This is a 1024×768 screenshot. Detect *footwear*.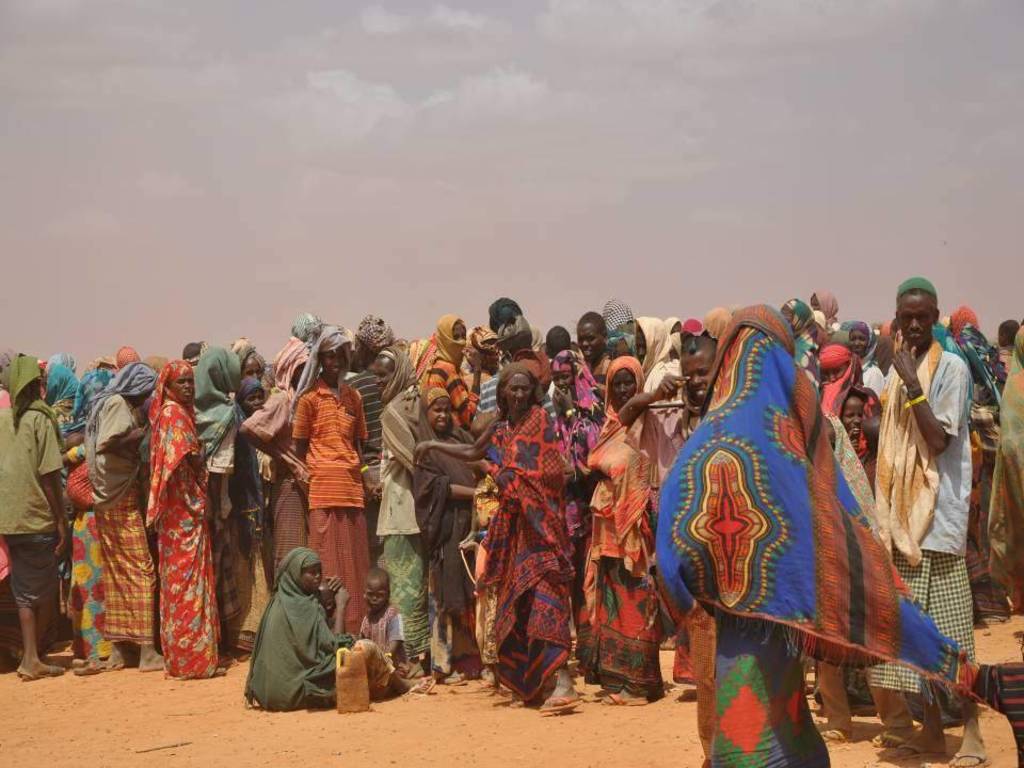
box(537, 693, 581, 714).
